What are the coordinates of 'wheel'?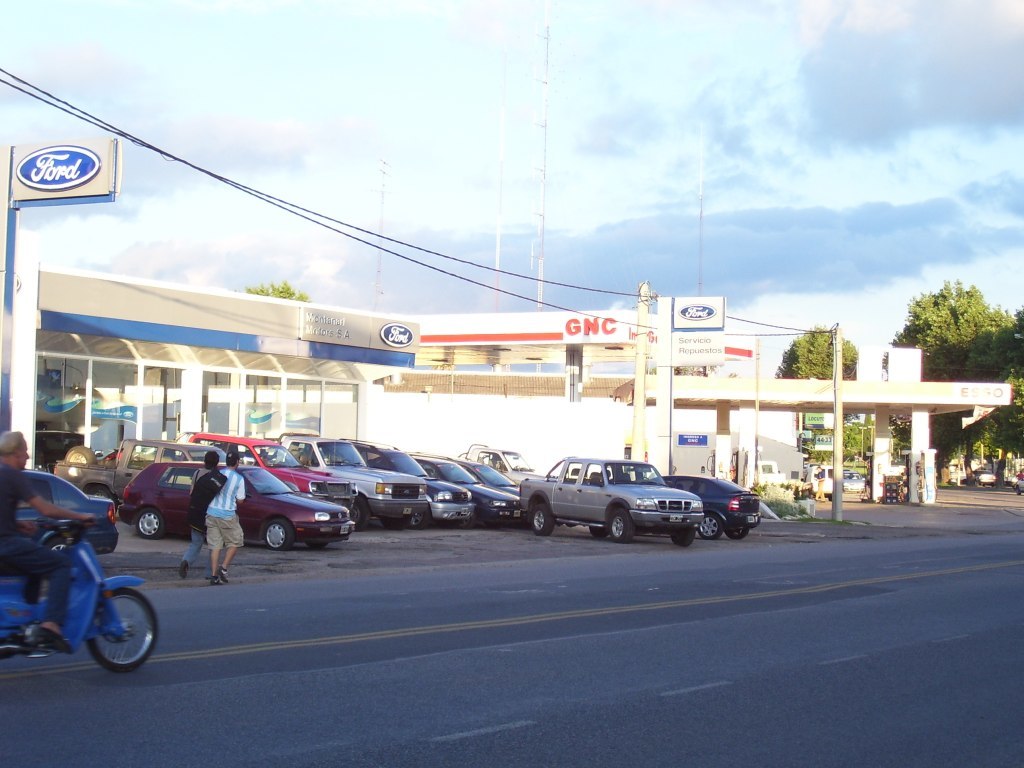
732, 518, 743, 537.
